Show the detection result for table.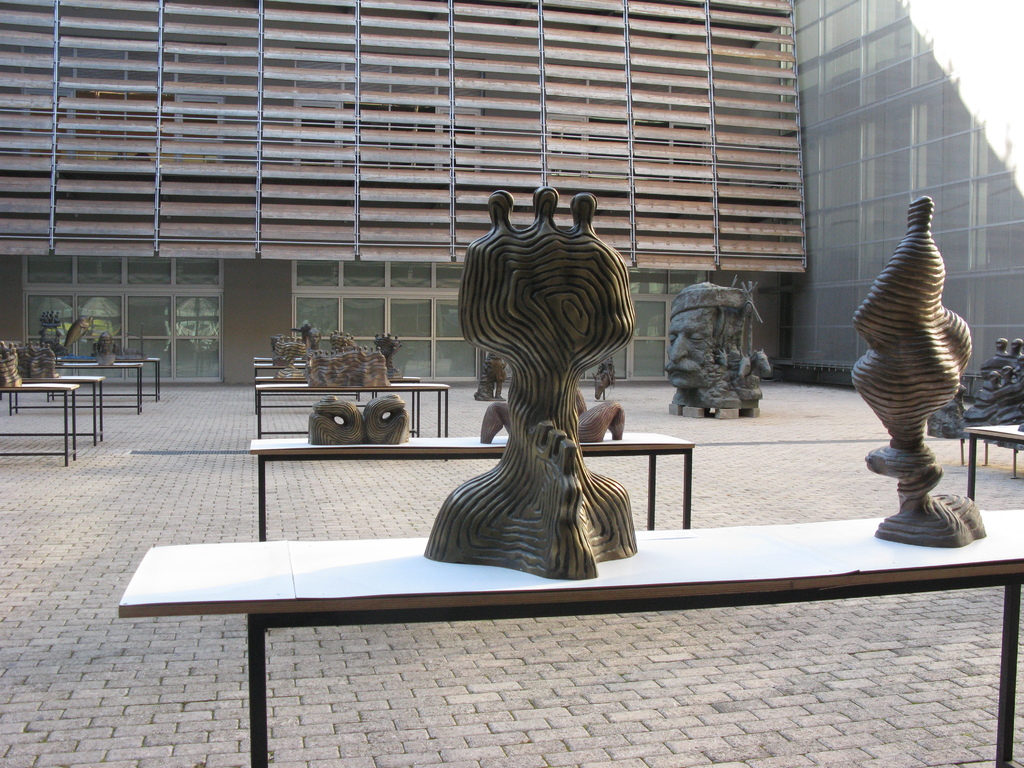
pyautogui.locateOnScreen(0, 380, 83, 468).
